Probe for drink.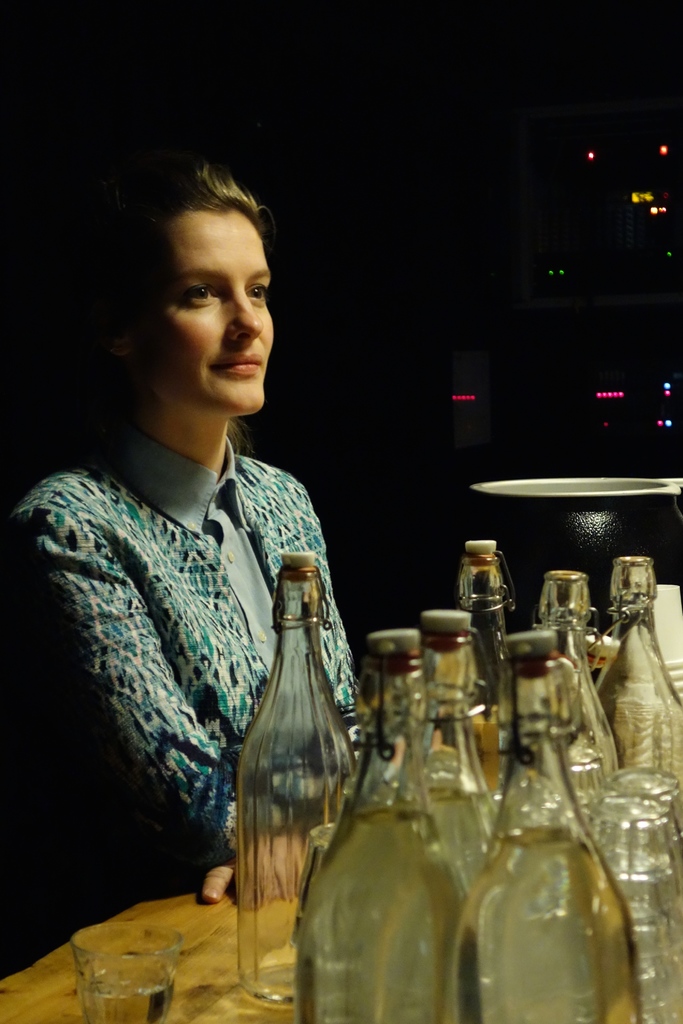
Probe result: bbox=(425, 785, 498, 888).
